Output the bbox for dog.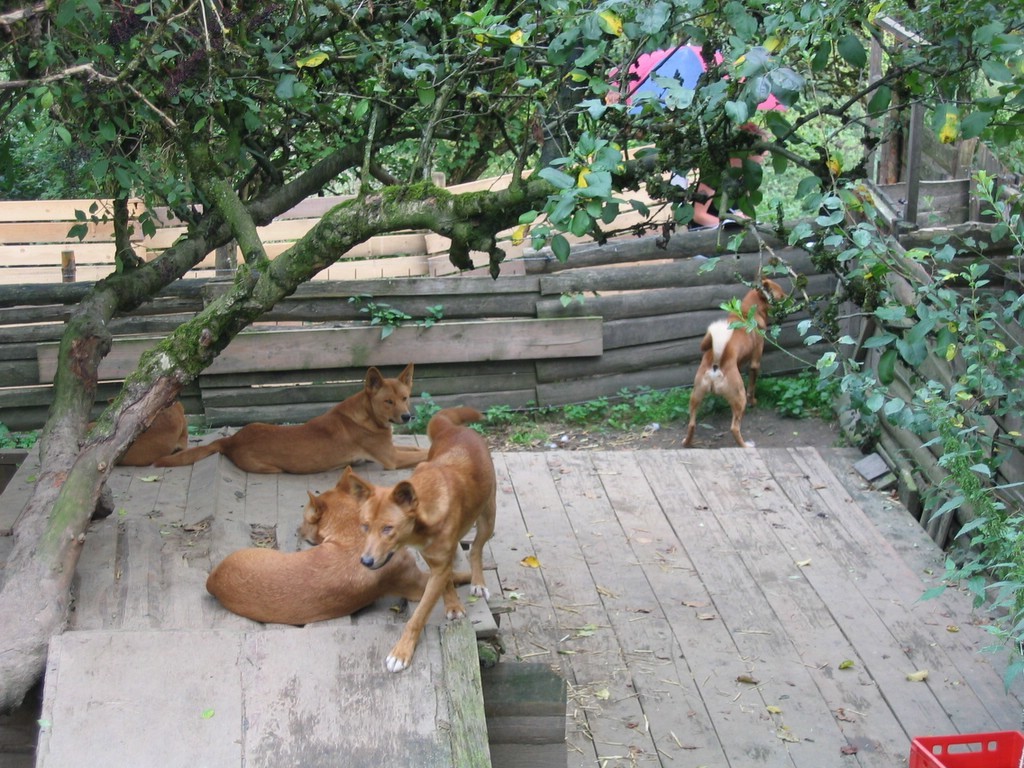
bbox=[347, 408, 497, 674].
